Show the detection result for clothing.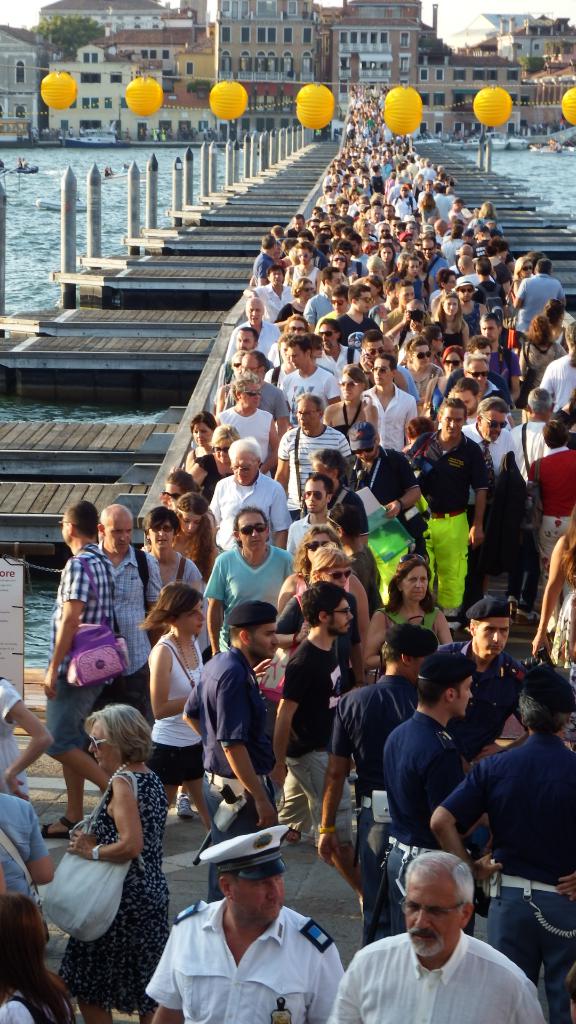
145, 634, 224, 779.
